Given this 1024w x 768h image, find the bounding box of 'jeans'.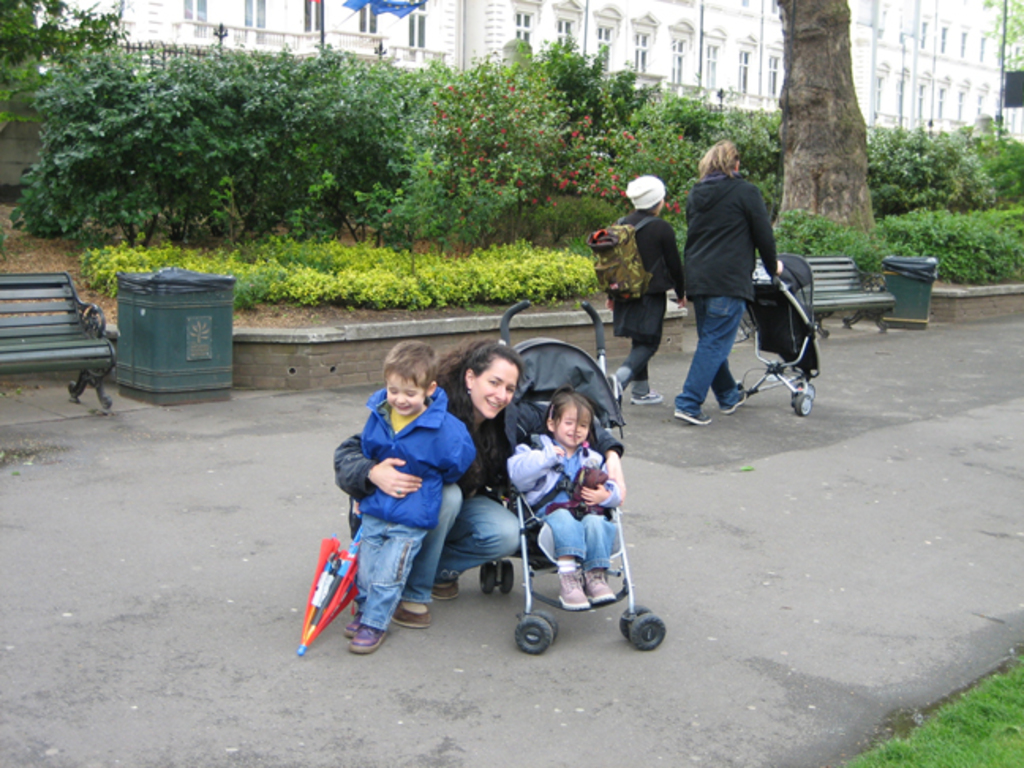
[x1=667, y1=291, x2=743, y2=406].
